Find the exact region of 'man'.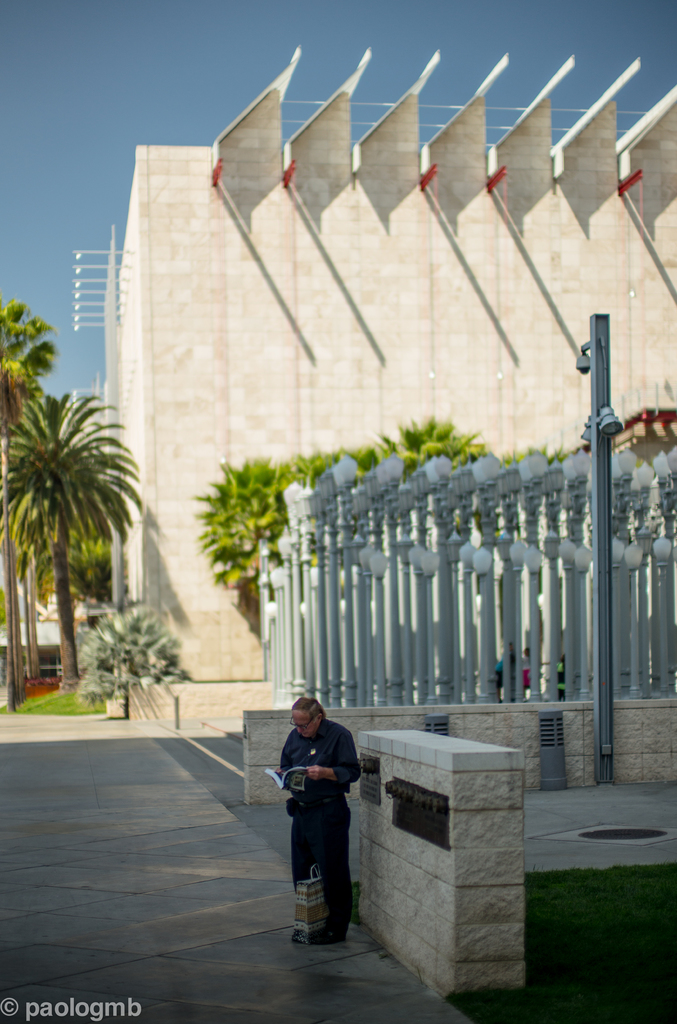
Exact region: <box>275,701,366,946</box>.
